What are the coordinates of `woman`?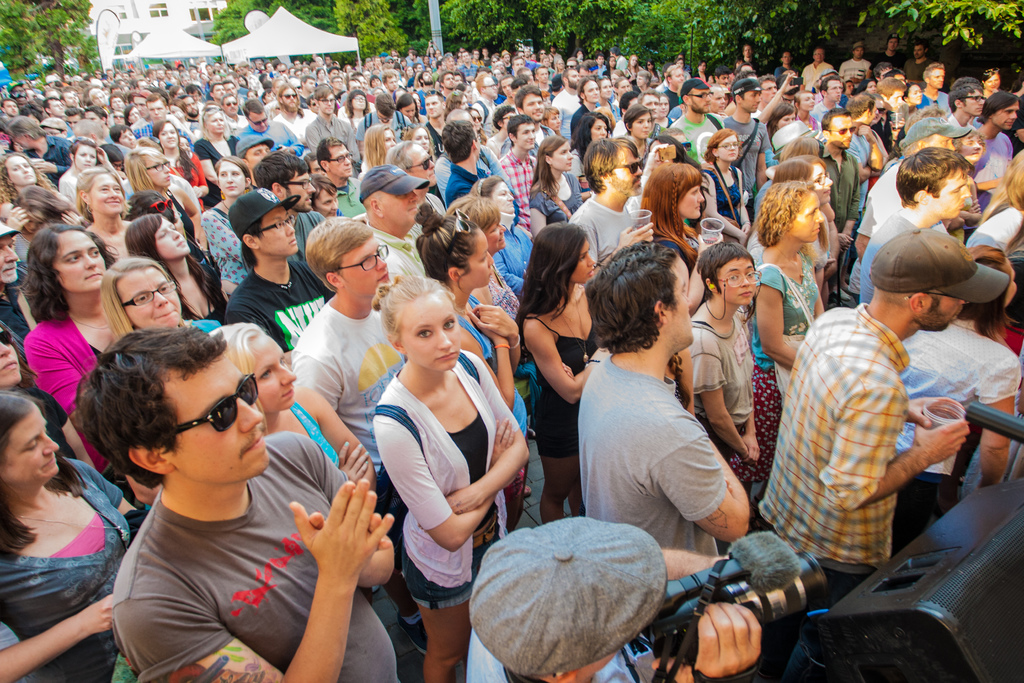
(544,100,560,136).
